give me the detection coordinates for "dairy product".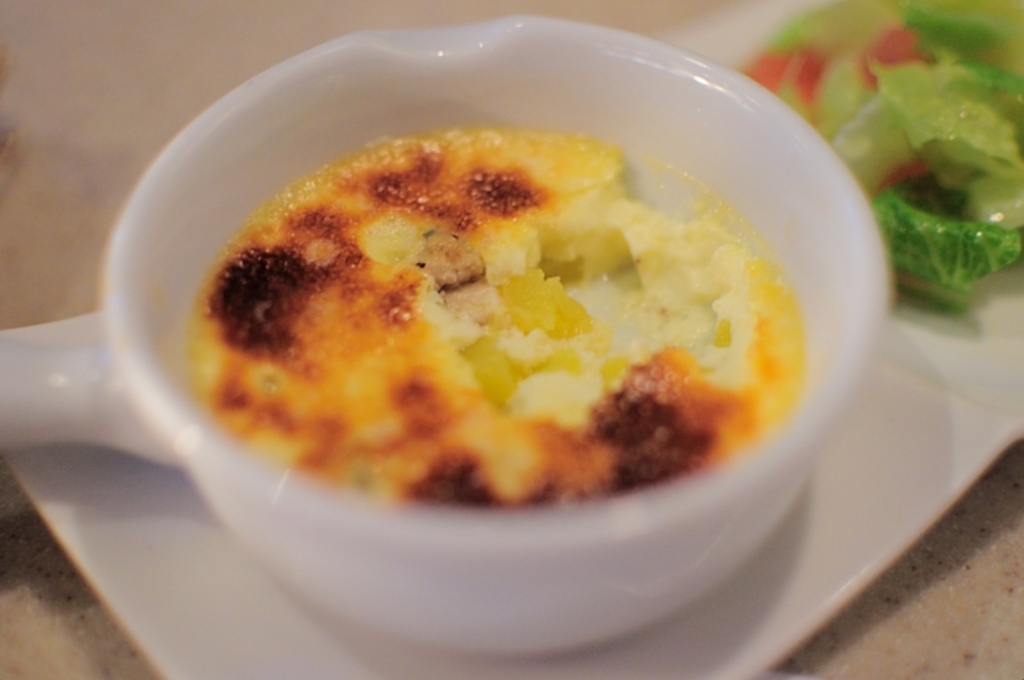
bbox=(105, 104, 828, 586).
